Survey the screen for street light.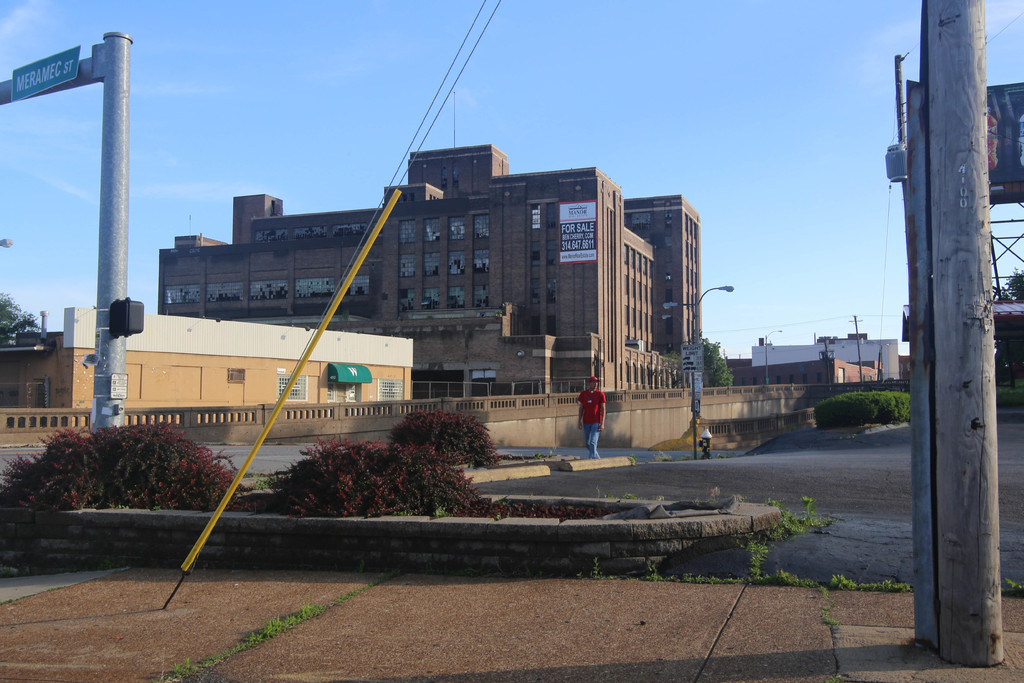
Survey found: box(662, 281, 732, 463).
